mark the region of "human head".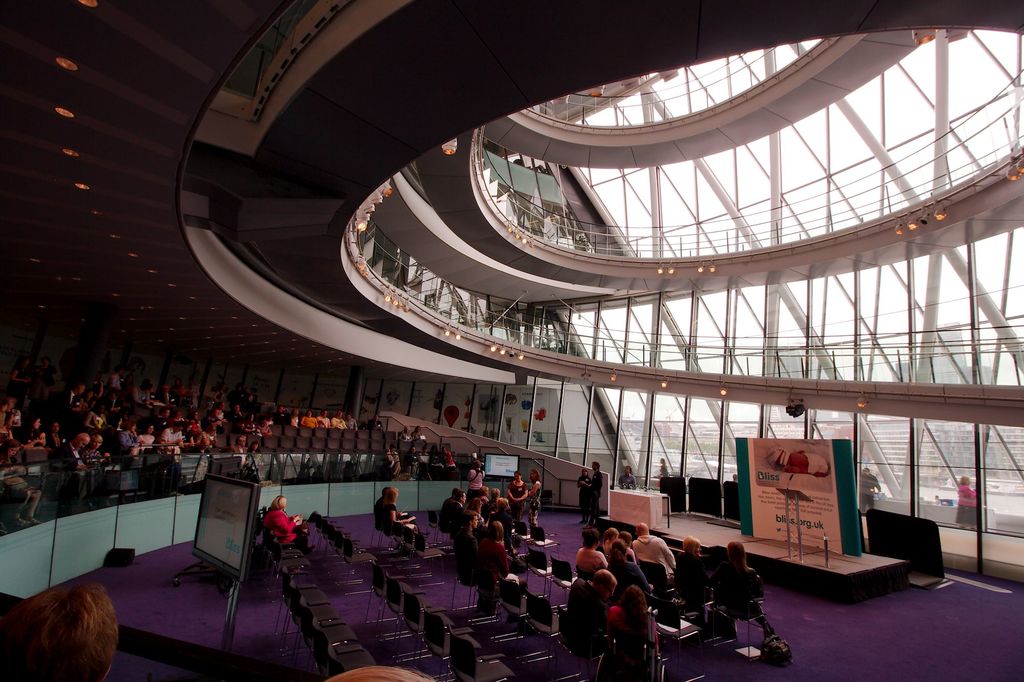
Region: select_region(404, 425, 409, 433).
